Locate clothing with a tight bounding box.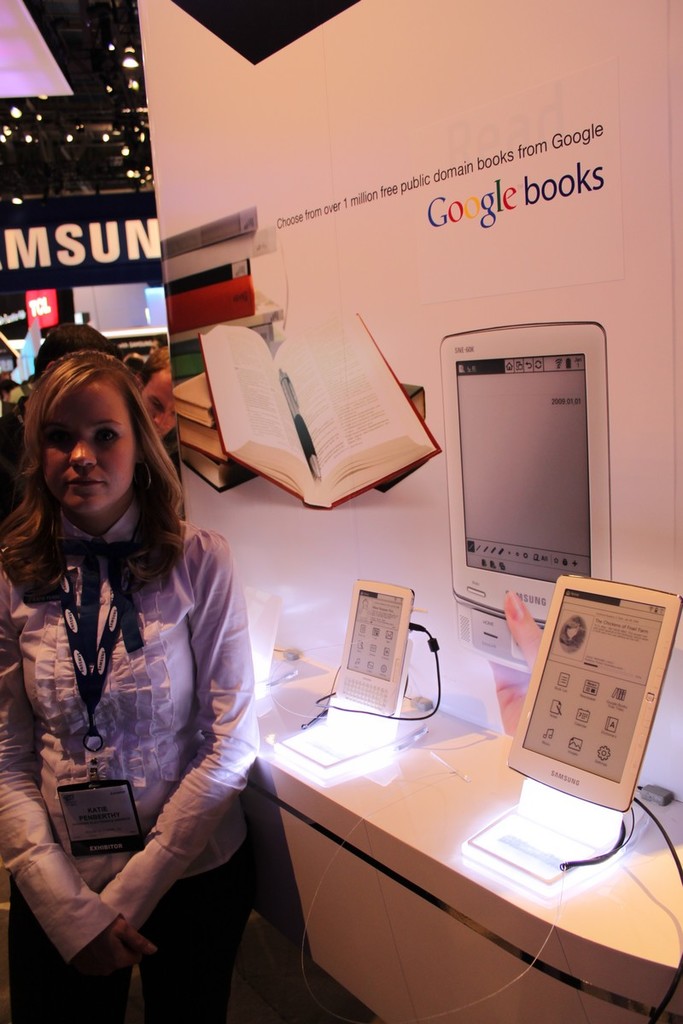
(left=560, top=631, right=578, bottom=649).
